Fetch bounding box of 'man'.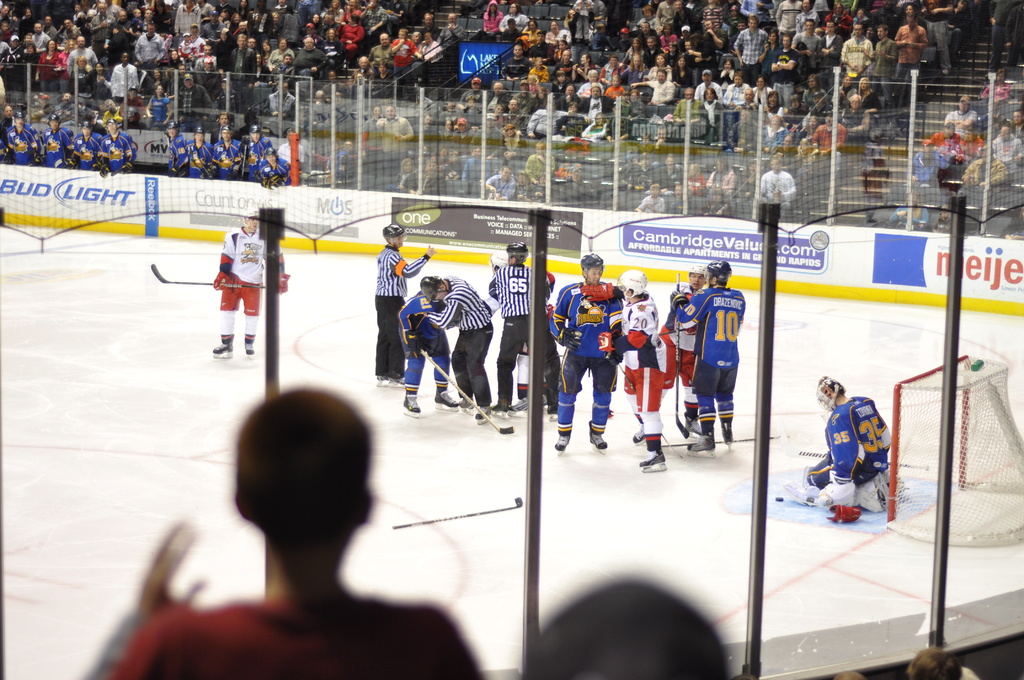
Bbox: <bbox>844, 22, 872, 81</bbox>.
